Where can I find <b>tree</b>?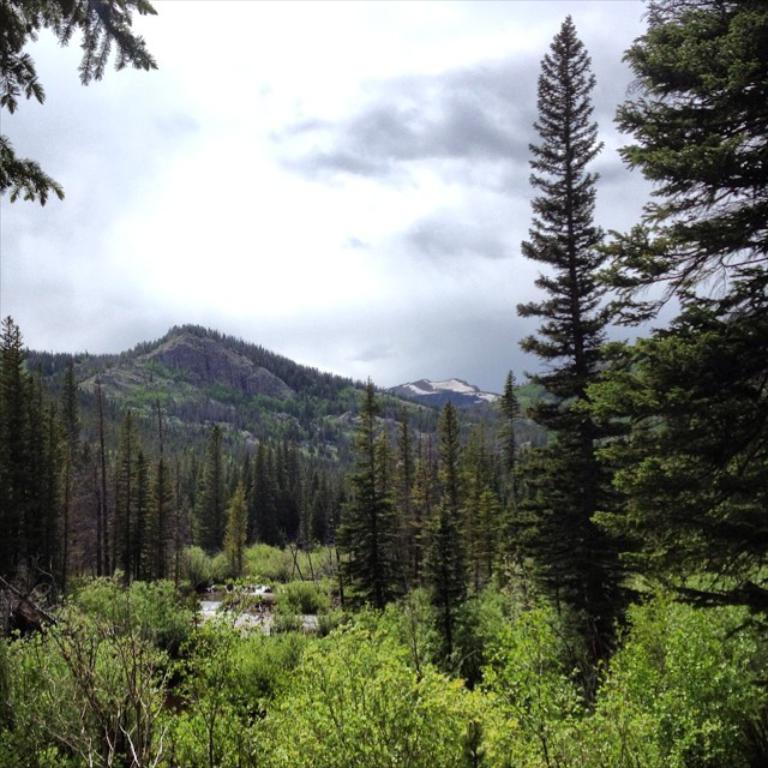
You can find it at {"x1": 604, "y1": 0, "x2": 767, "y2": 605}.
